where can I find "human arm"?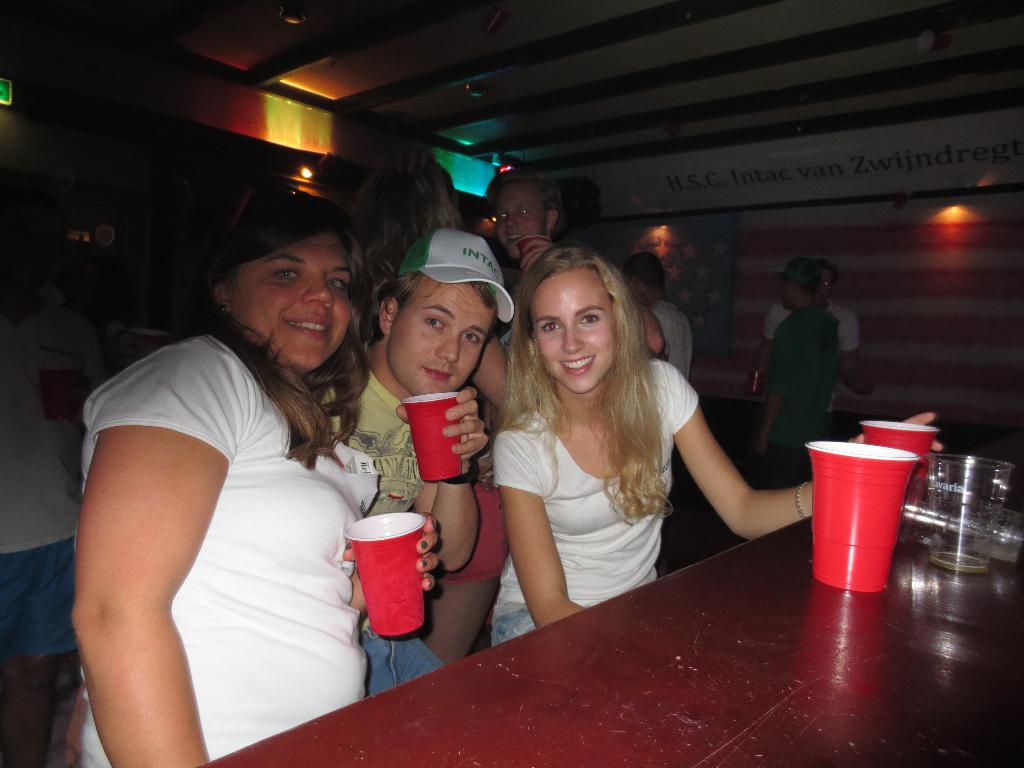
You can find it at <region>655, 351, 945, 549</region>.
